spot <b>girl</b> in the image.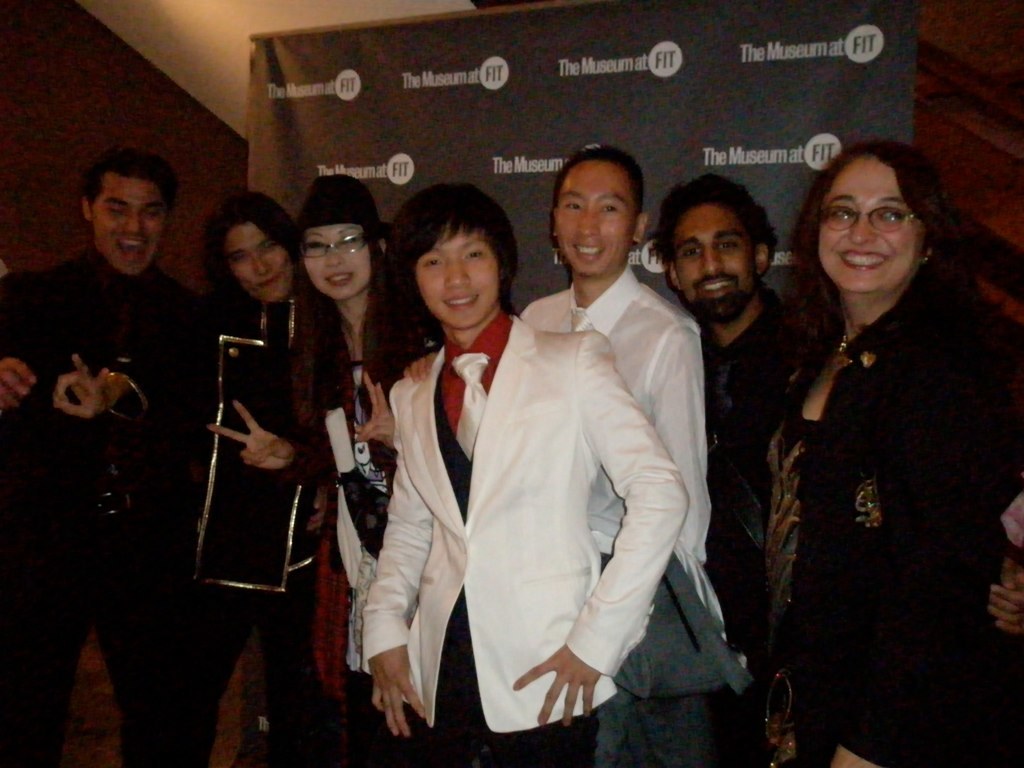
<b>girl</b> found at bbox(717, 138, 1023, 767).
